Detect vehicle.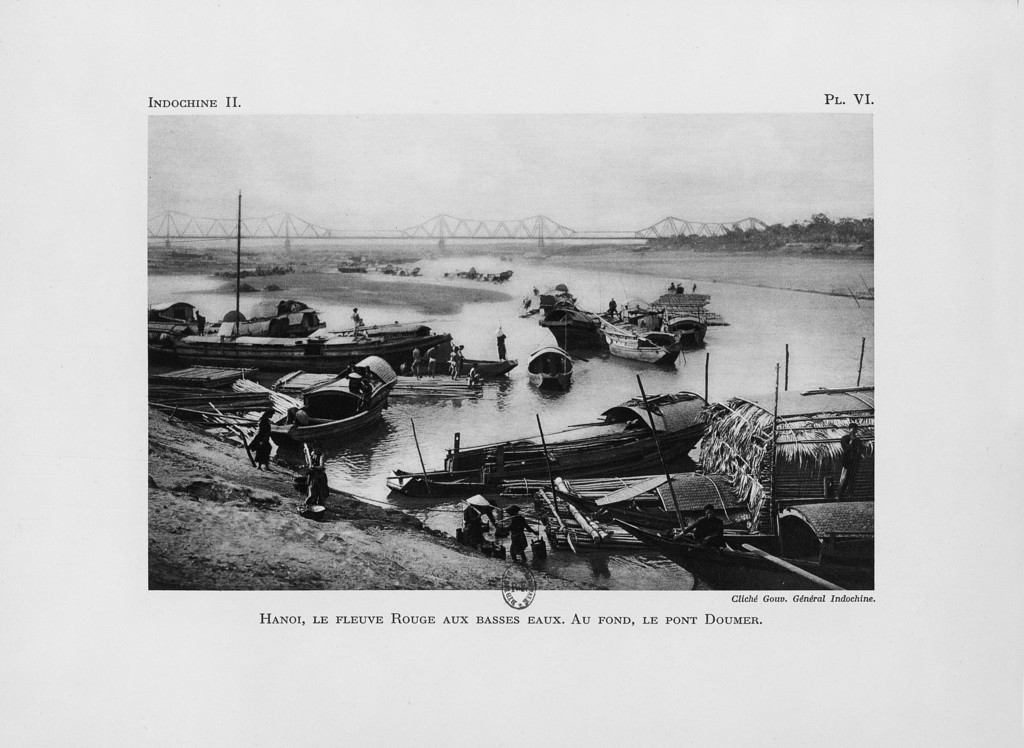
Detected at [x1=395, y1=344, x2=515, y2=386].
